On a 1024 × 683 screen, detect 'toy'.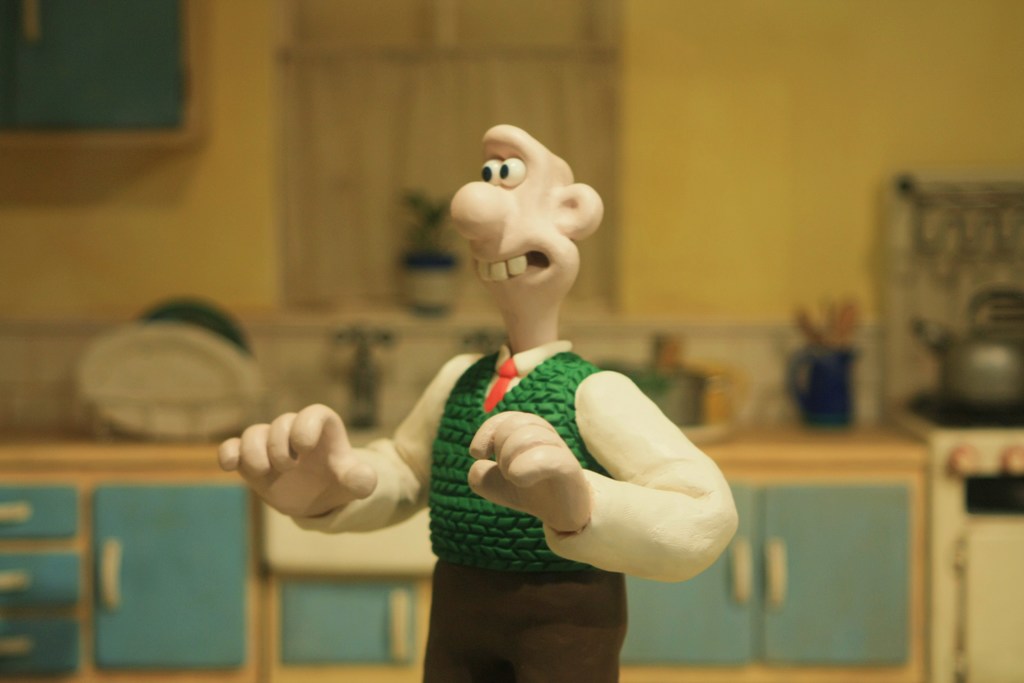
crop(196, 119, 752, 682).
